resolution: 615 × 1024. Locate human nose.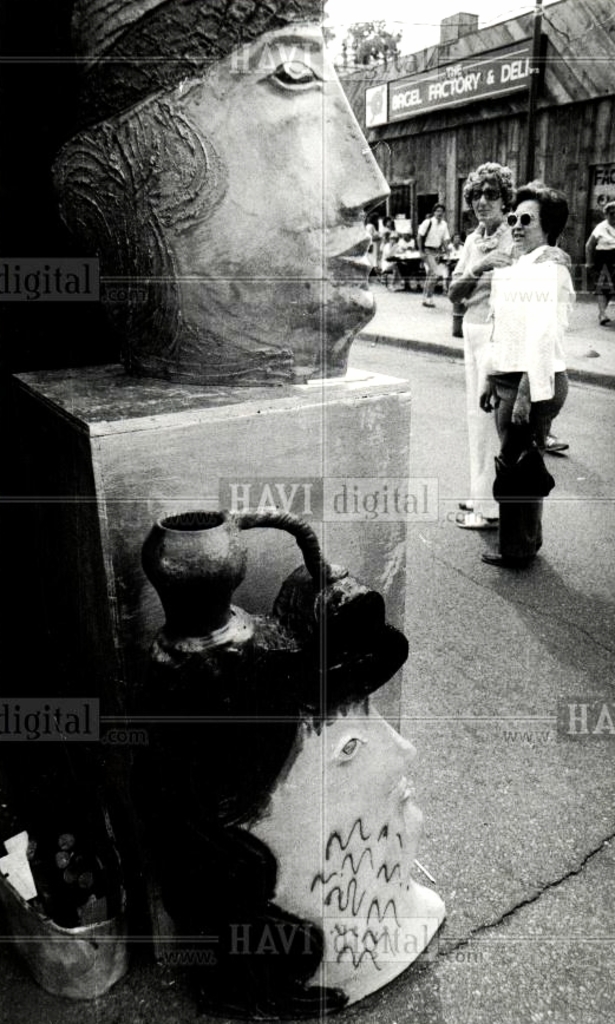
333/70/393/223.
